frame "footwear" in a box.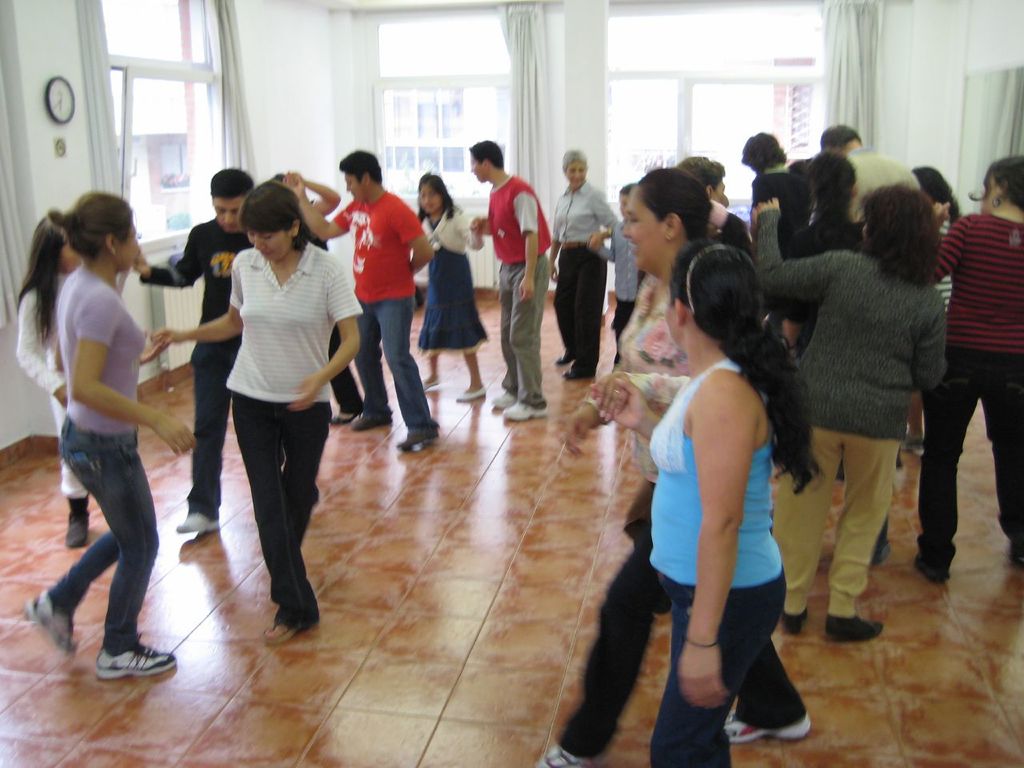
(x1=903, y1=430, x2=921, y2=453).
